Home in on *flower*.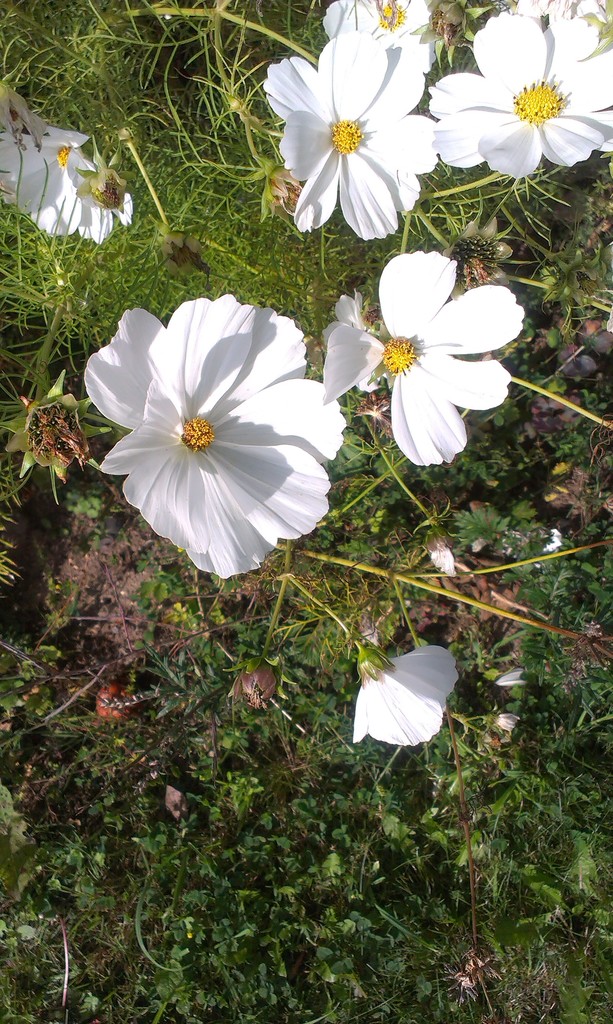
Homed in at x1=430, y1=4, x2=612, y2=188.
